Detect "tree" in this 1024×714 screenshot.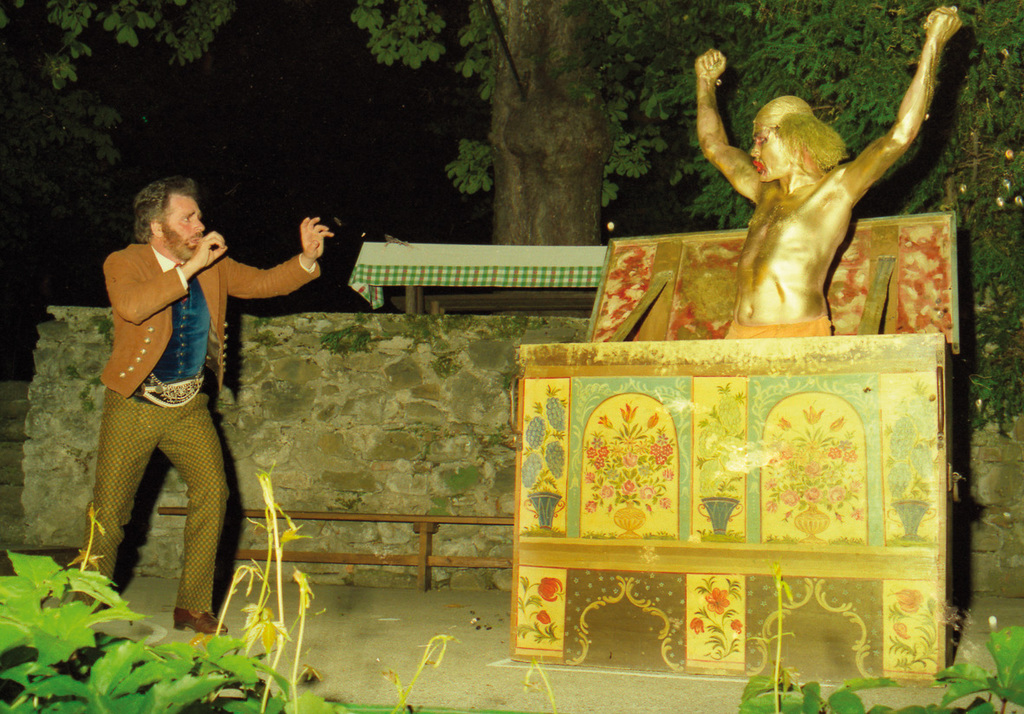
Detection: [x1=600, y1=0, x2=1023, y2=395].
